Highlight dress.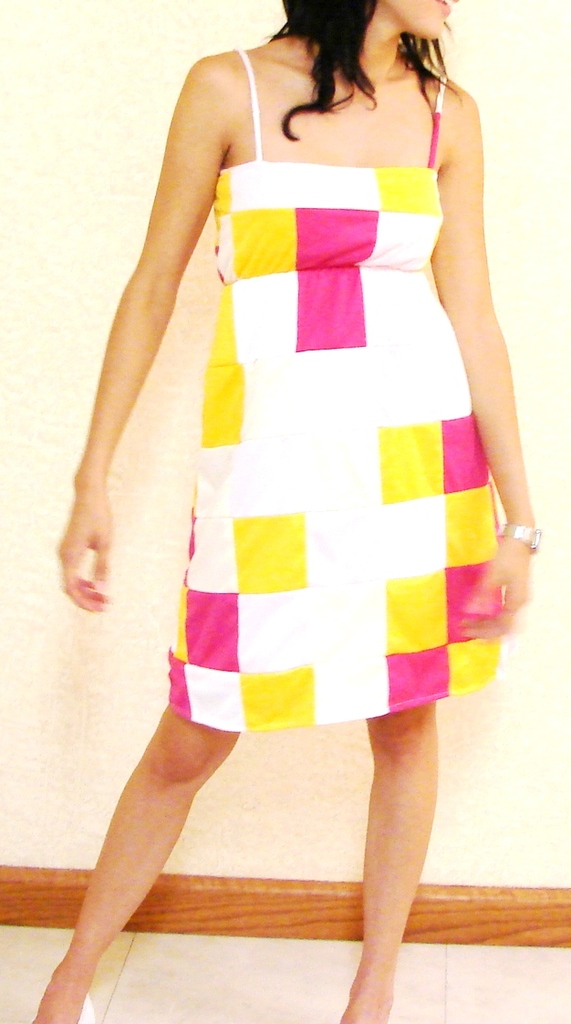
Highlighted region: bbox=[173, 82, 502, 681].
